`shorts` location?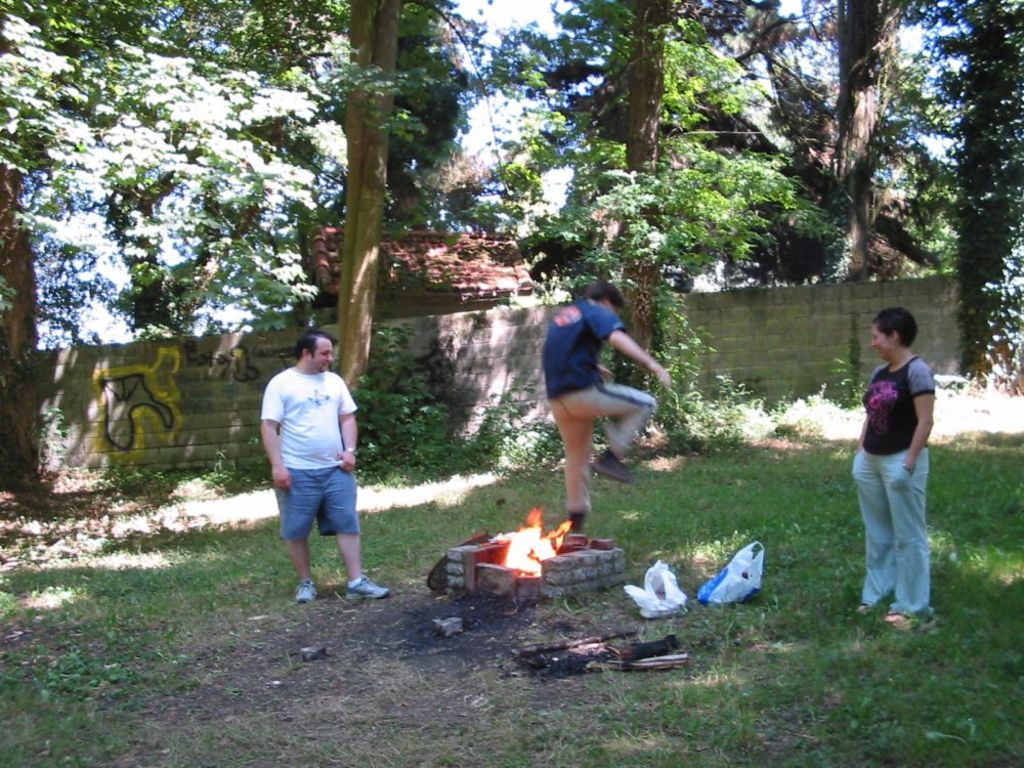
rect(276, 462, 365, 565)
